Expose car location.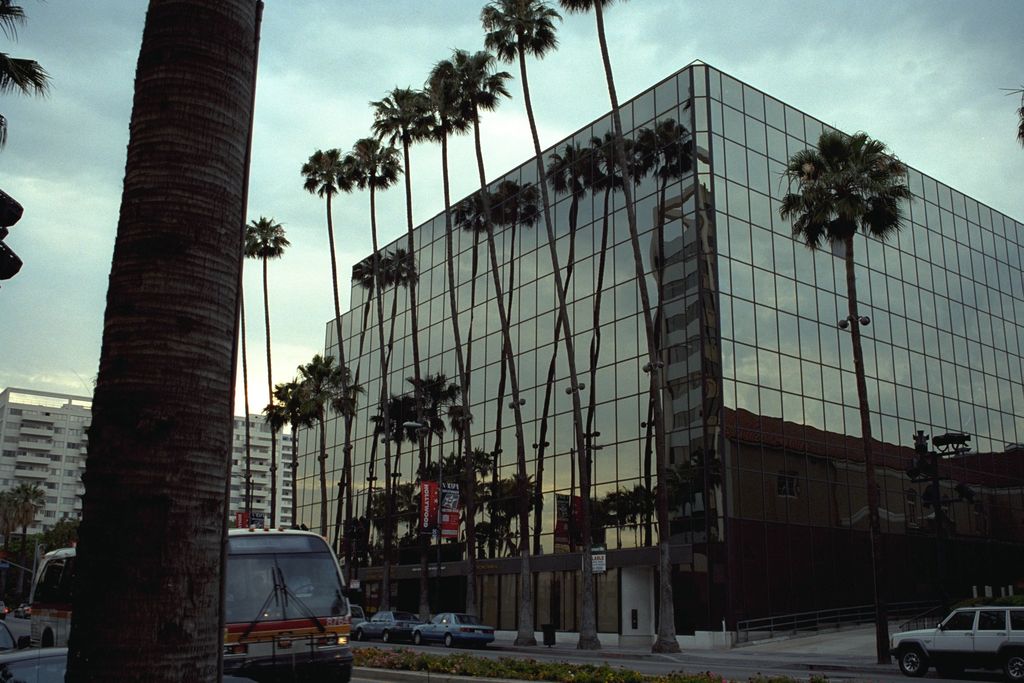
Exposed at left=891, top=604, right=1023, bottom=678.
